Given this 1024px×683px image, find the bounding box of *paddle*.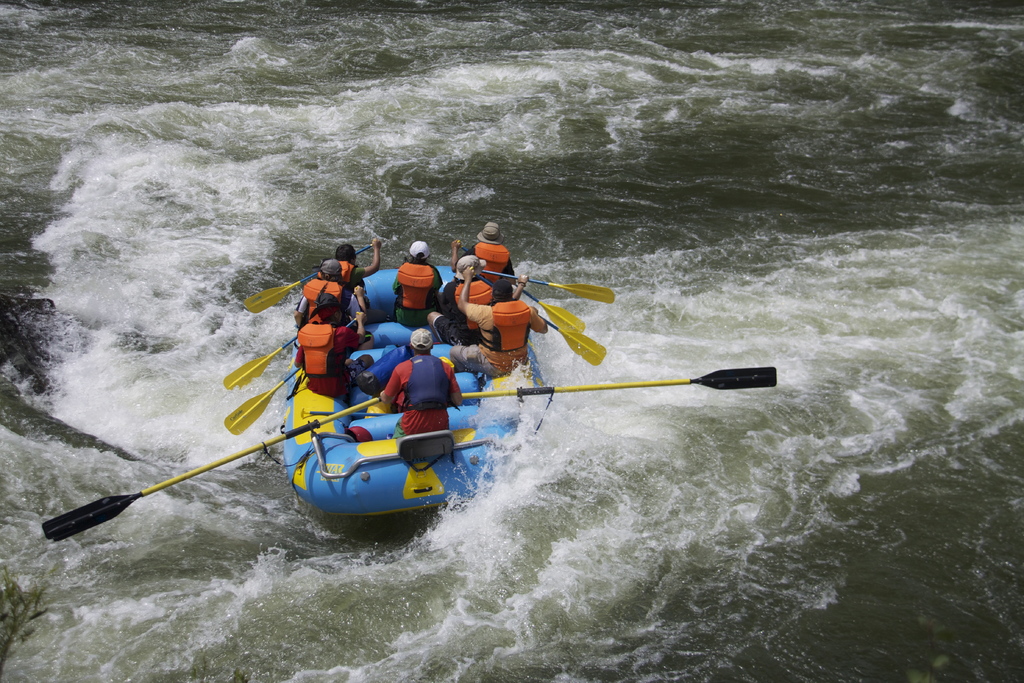
(left=223, top=319, right=358, bottom=436).
